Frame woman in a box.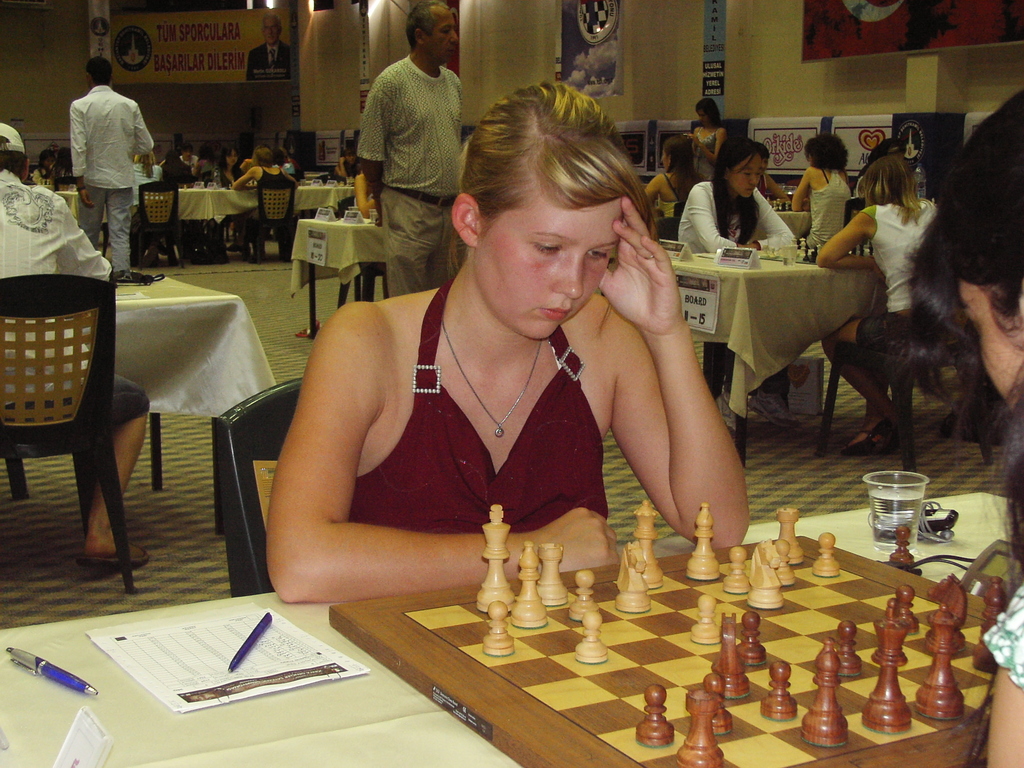
locate(690, 95, 727, 171).
